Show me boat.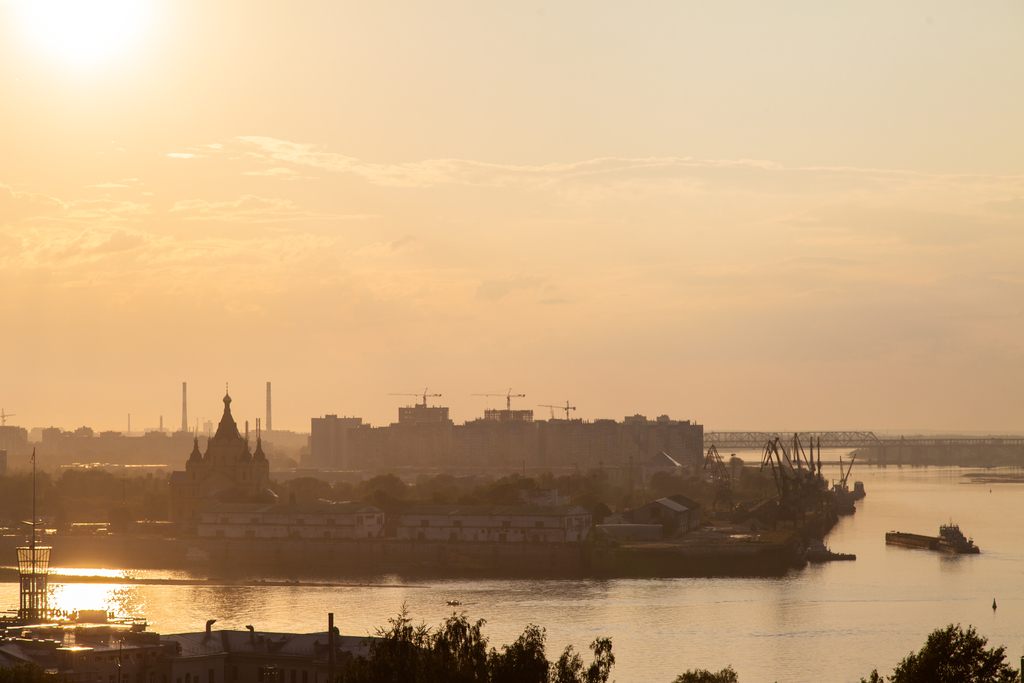
boat is here: select_region(895, 523, 1006, 577).
